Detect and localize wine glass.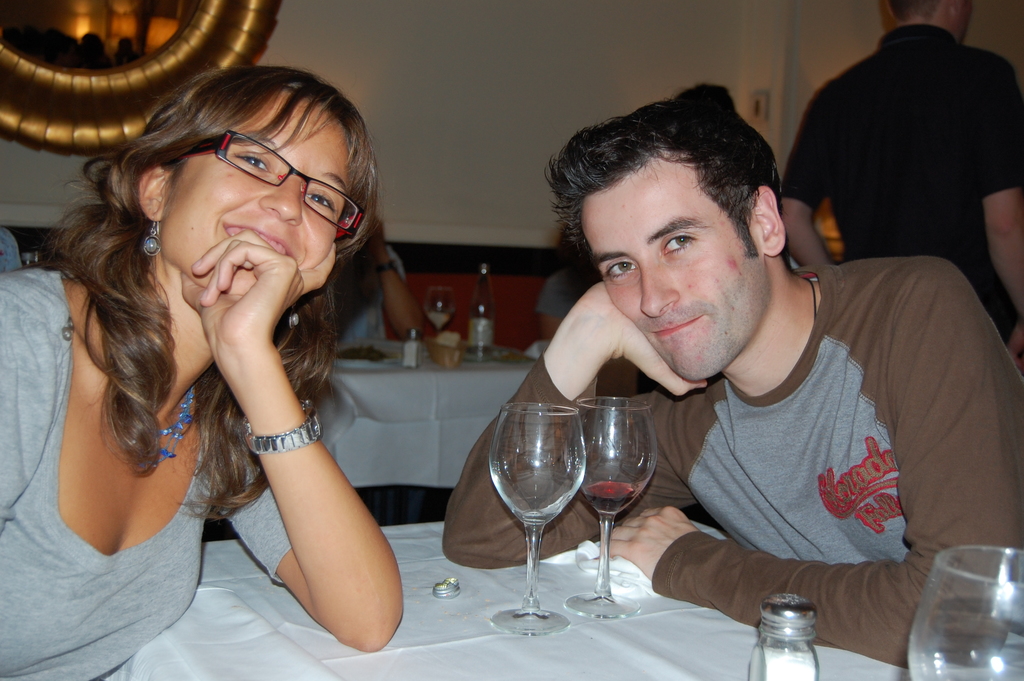
Localized at 488 404 588 639.
